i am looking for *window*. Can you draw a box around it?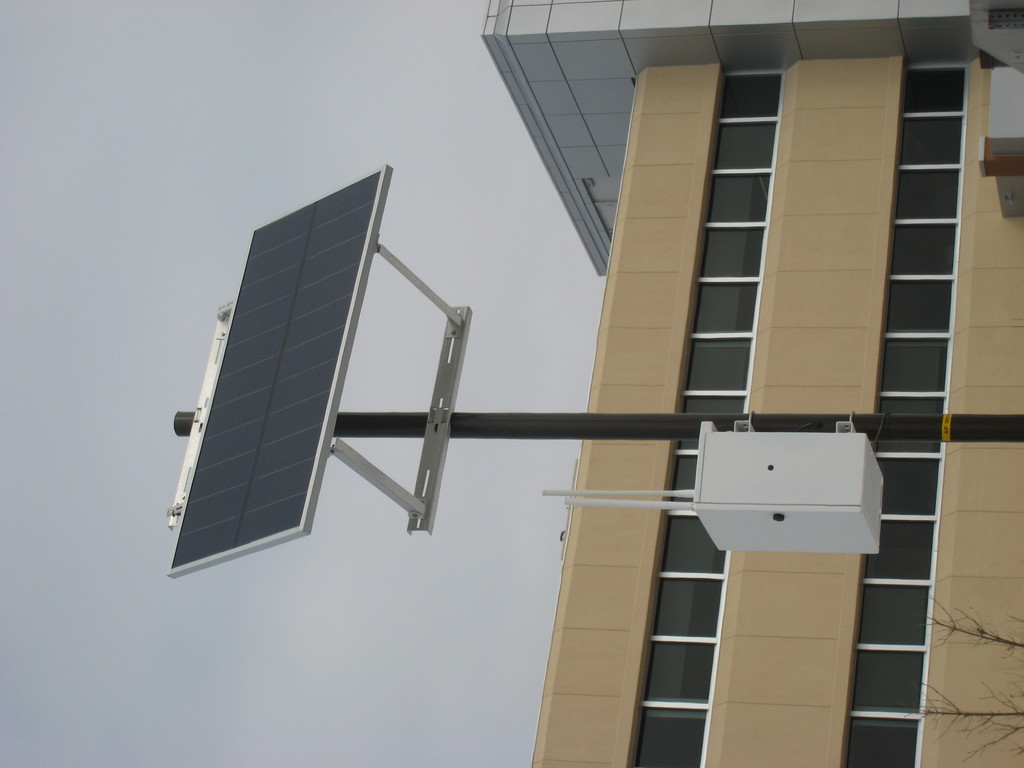
Sure, the bounding box is detection(866, 521, 939, 584).
